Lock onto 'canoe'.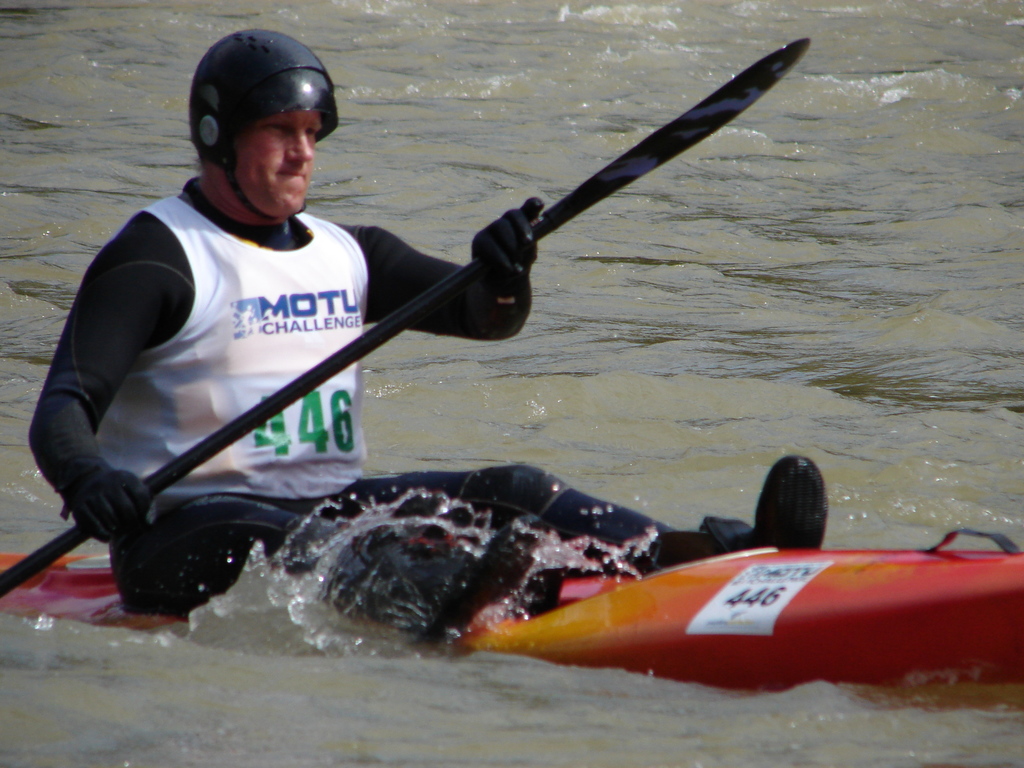
Locked: x1=20 y1=540 x2=1023 y2=687.
